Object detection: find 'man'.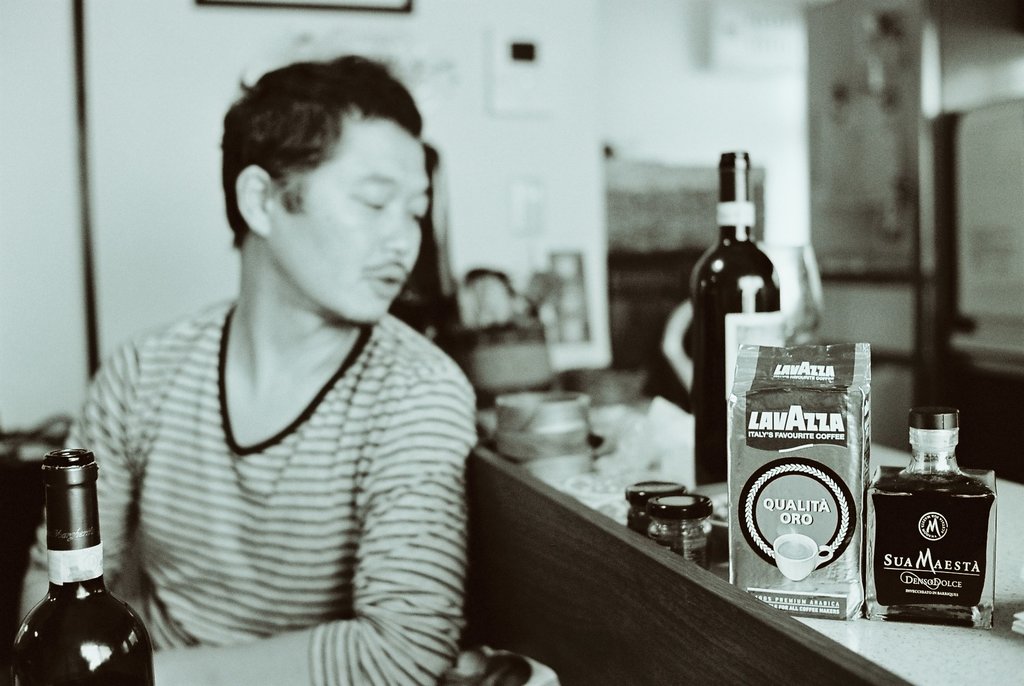
{"x1": 36, "y1": 49, "x2": 547, "y2": 685}.
